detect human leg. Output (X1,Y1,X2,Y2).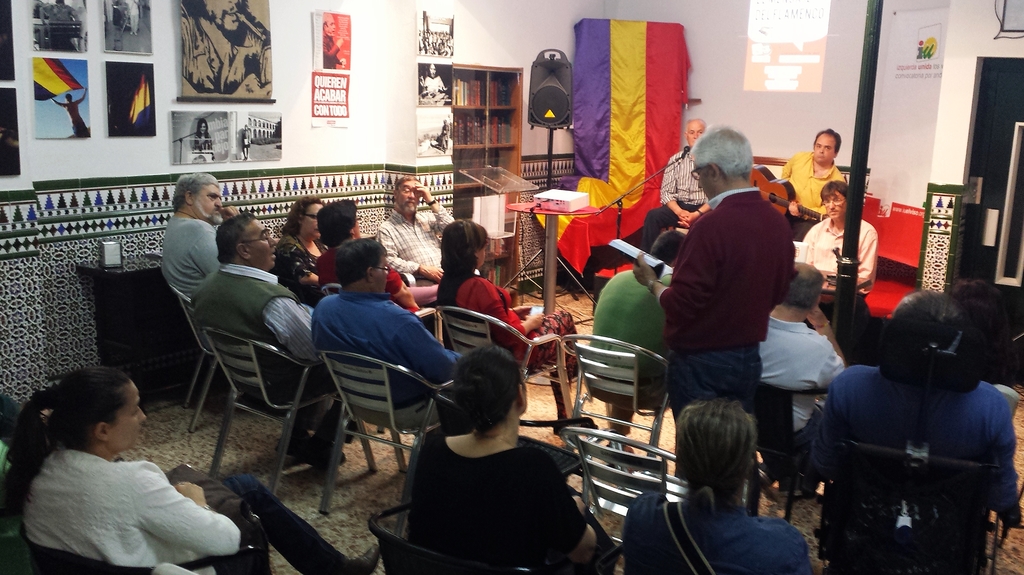
(665,344,757,426).
